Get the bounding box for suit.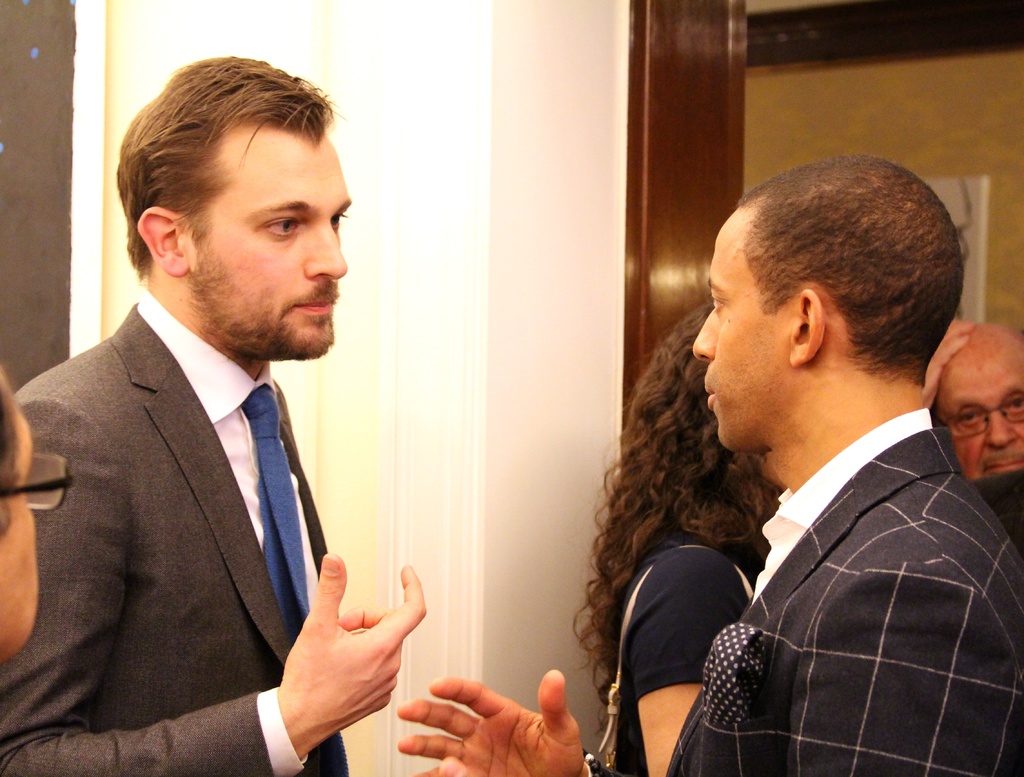
region(14, 161, 384, 774).
